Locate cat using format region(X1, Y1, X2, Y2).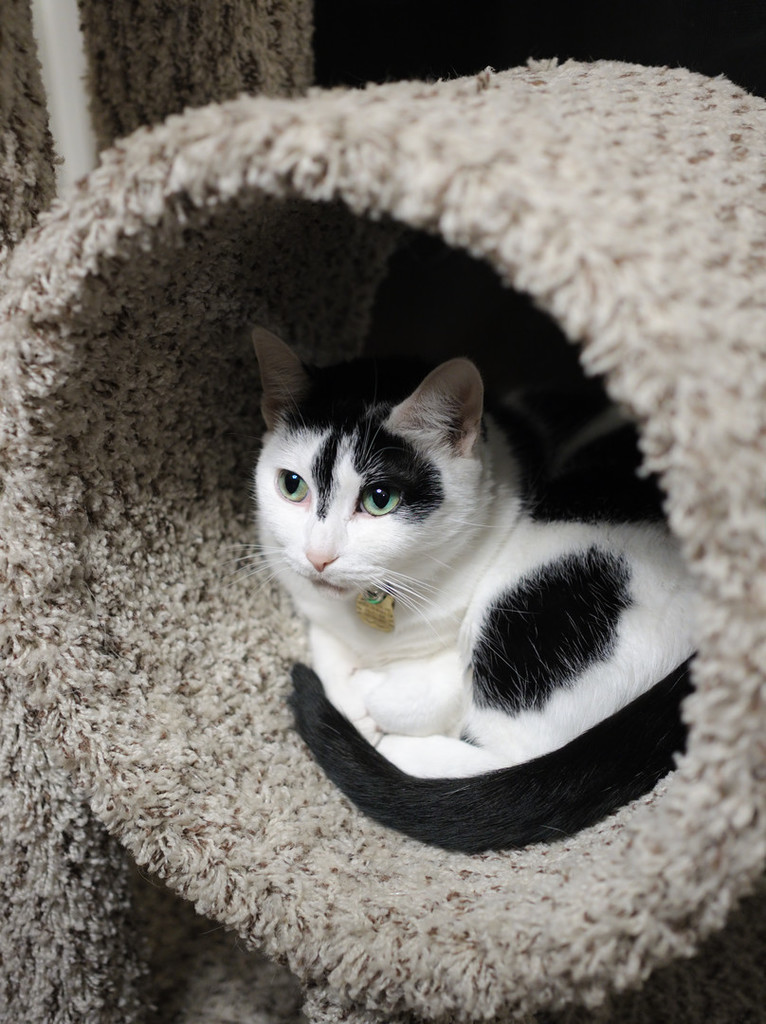
region(245, 326, 705, 861).
